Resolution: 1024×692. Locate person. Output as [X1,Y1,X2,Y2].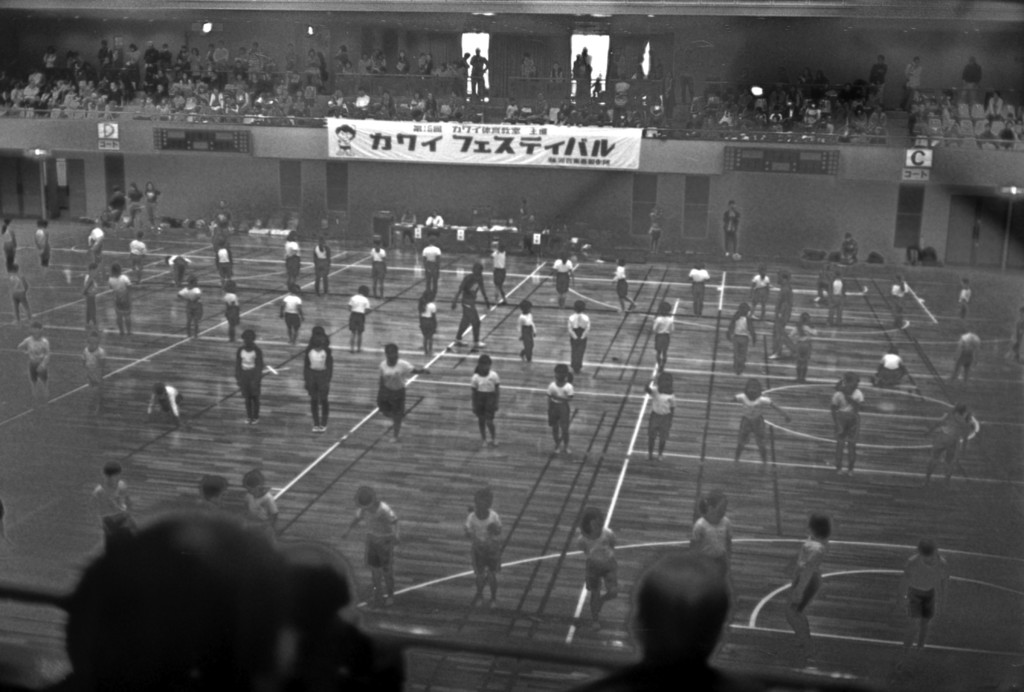
[106,264,131,336].
